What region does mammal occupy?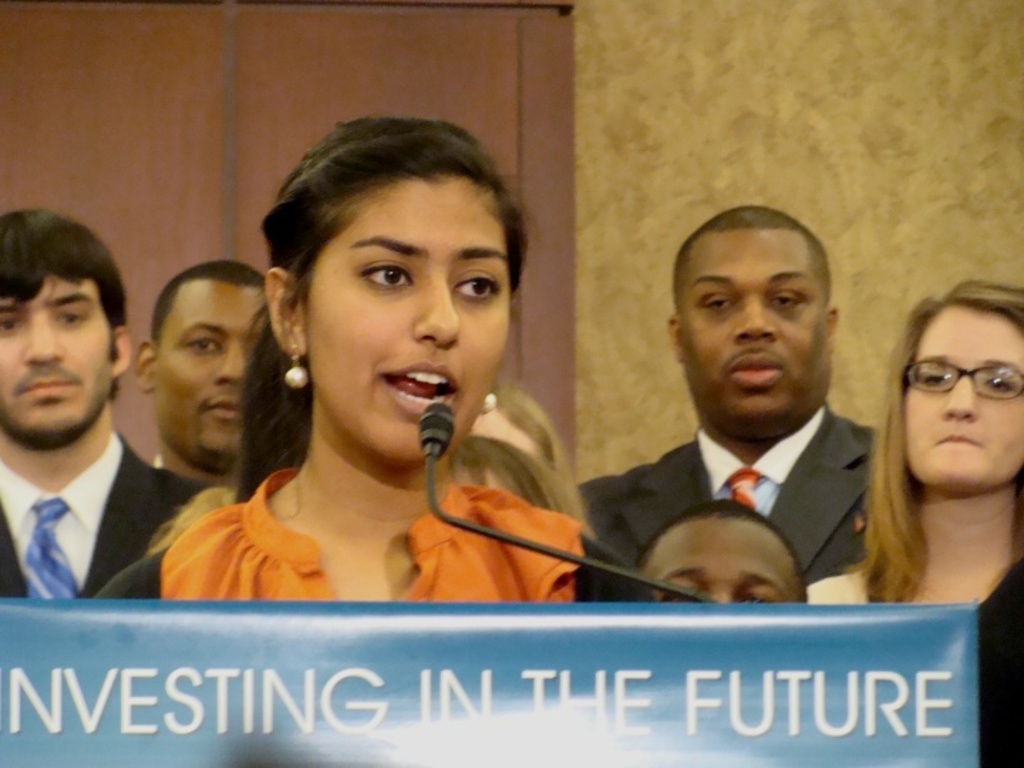
detection(631, 499, 811, 612).
